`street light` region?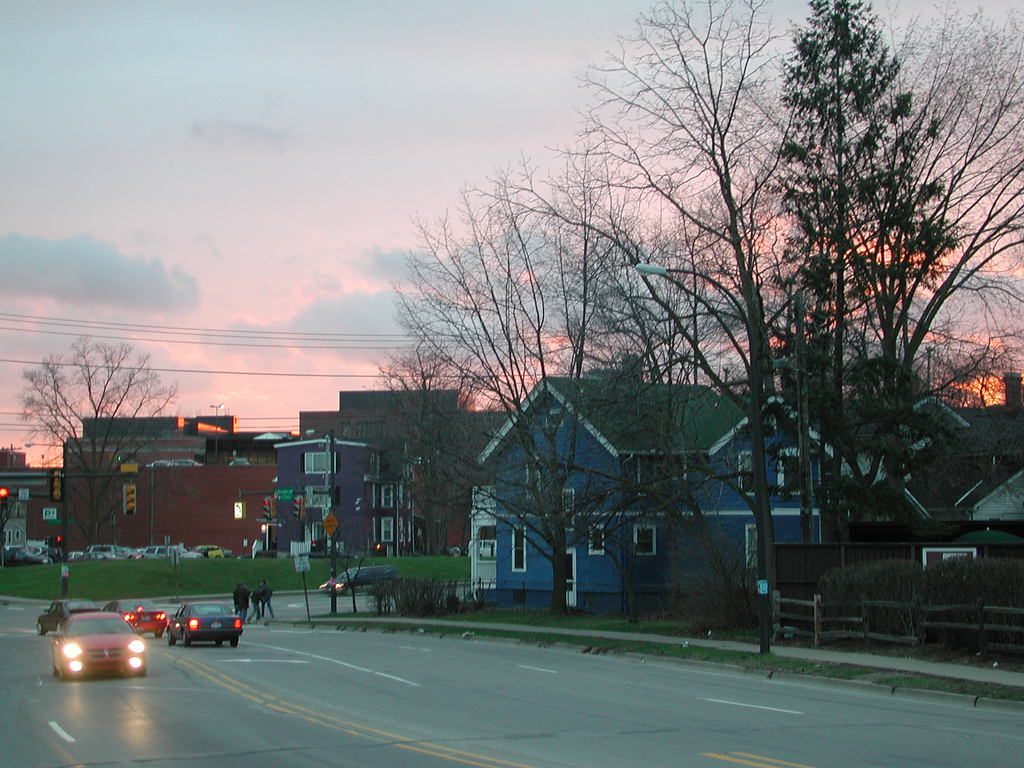
(303, 426, 341, 609)
